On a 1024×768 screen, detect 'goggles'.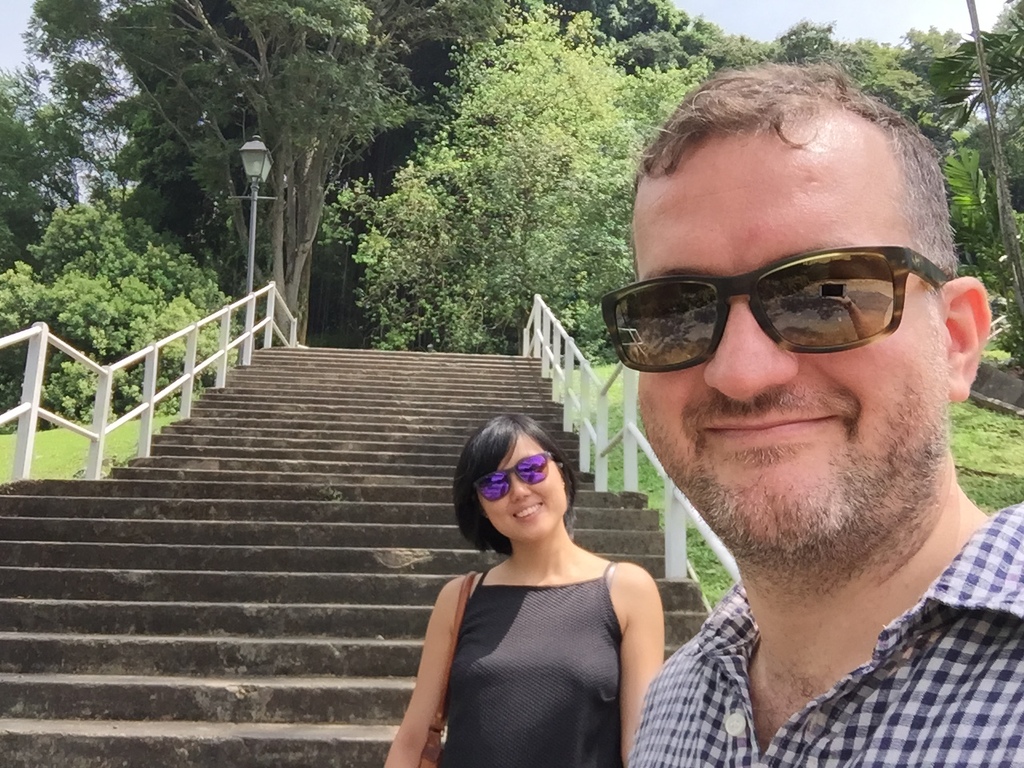
(473, 450, 554, 522).
